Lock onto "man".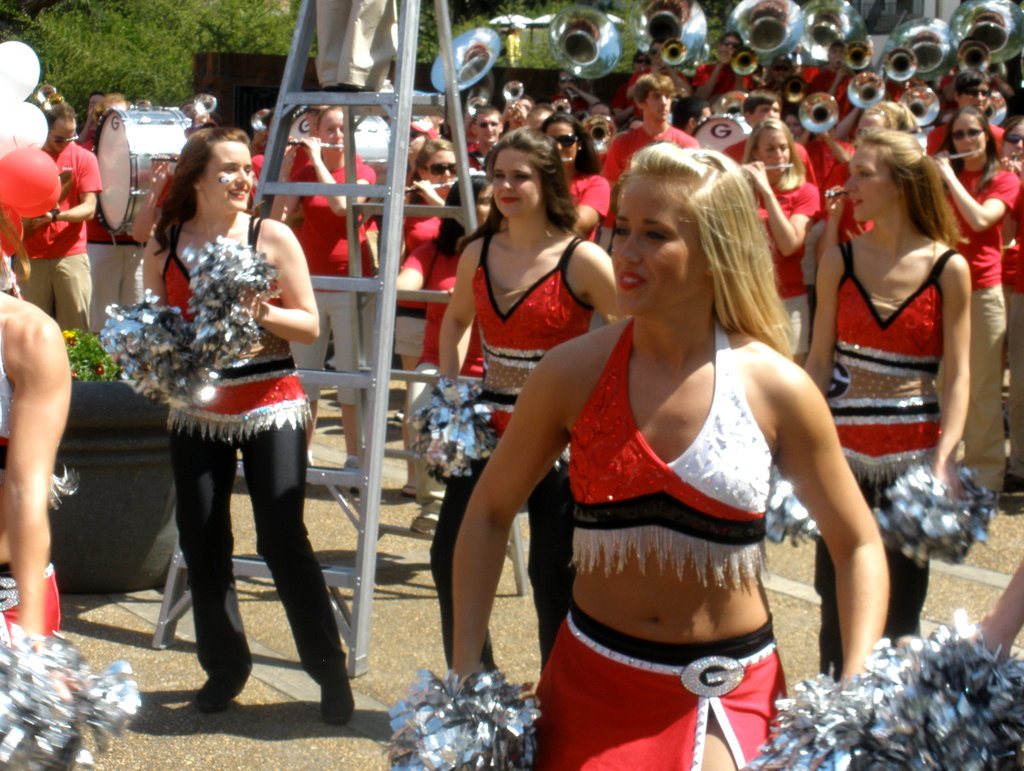
Locked: (x1=601, y1=72, x2=698, y2=184).
